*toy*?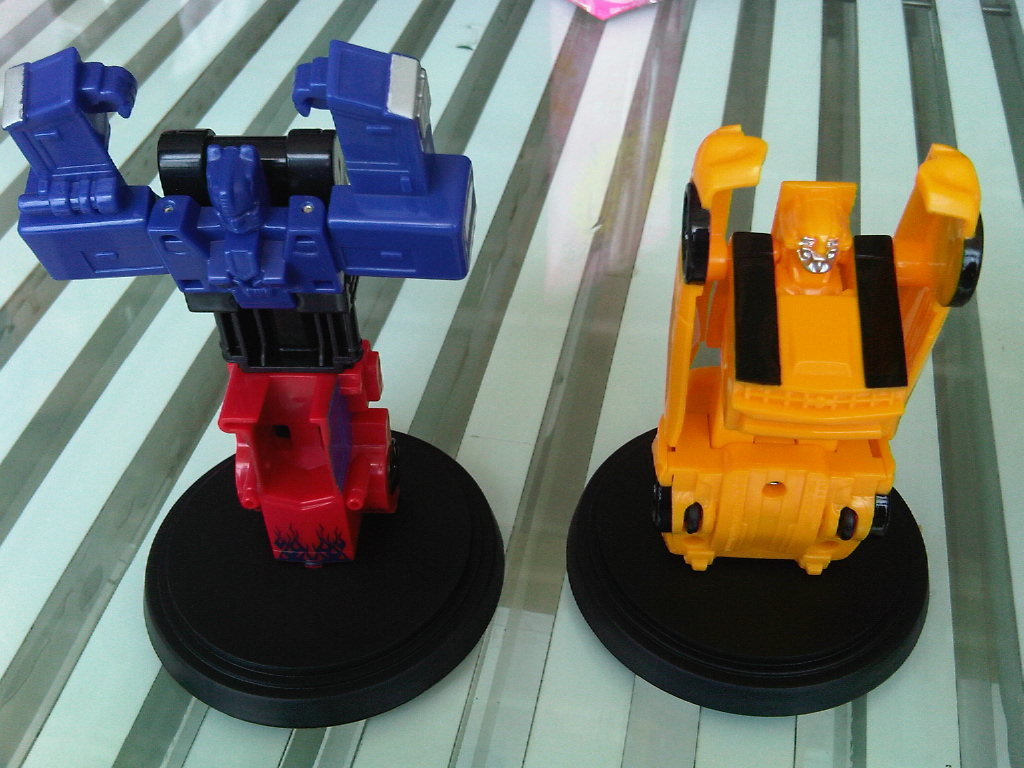
bbox=[659, 132, 1003, 575]
